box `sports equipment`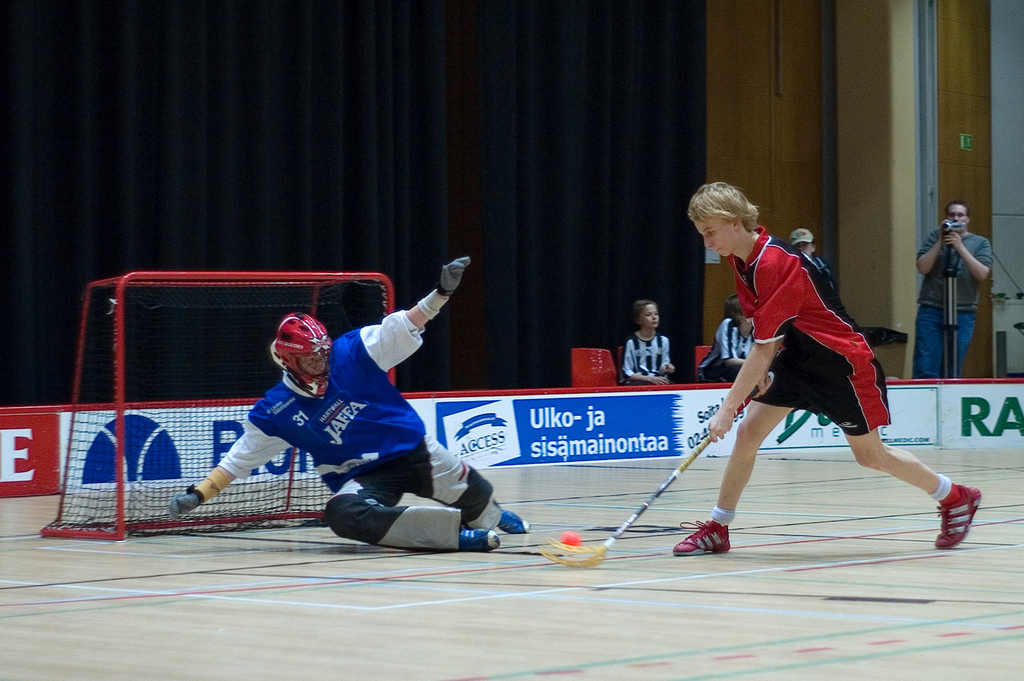
564, 532, 582, 548
